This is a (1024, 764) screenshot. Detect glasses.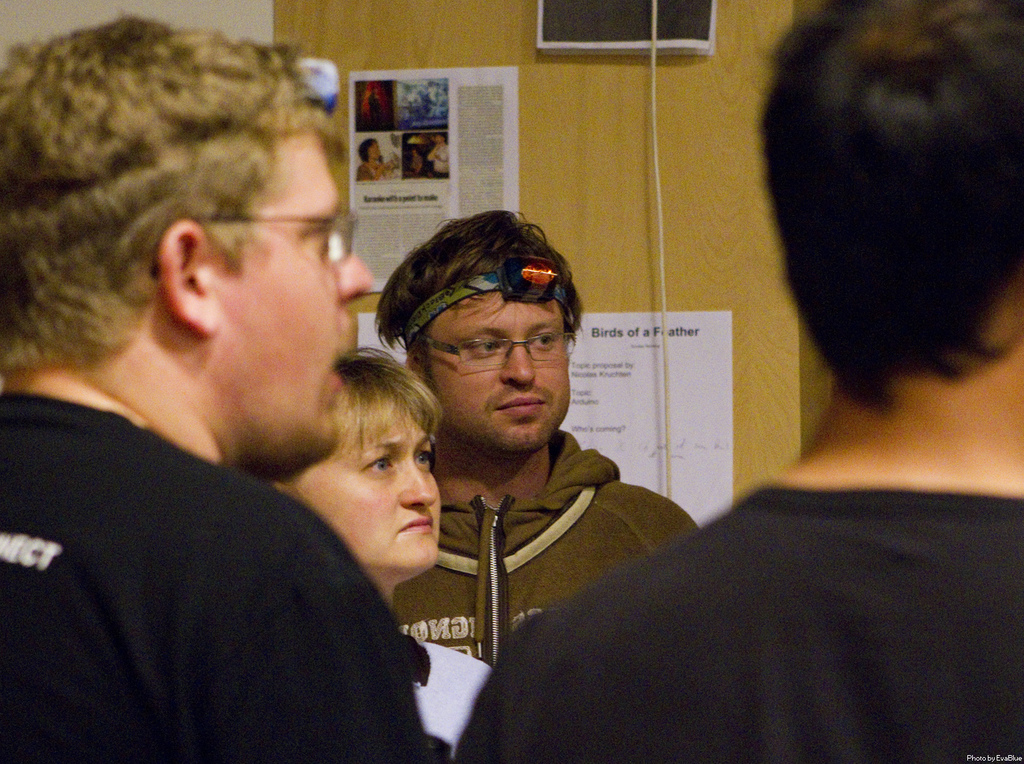
423 326 578 376.
